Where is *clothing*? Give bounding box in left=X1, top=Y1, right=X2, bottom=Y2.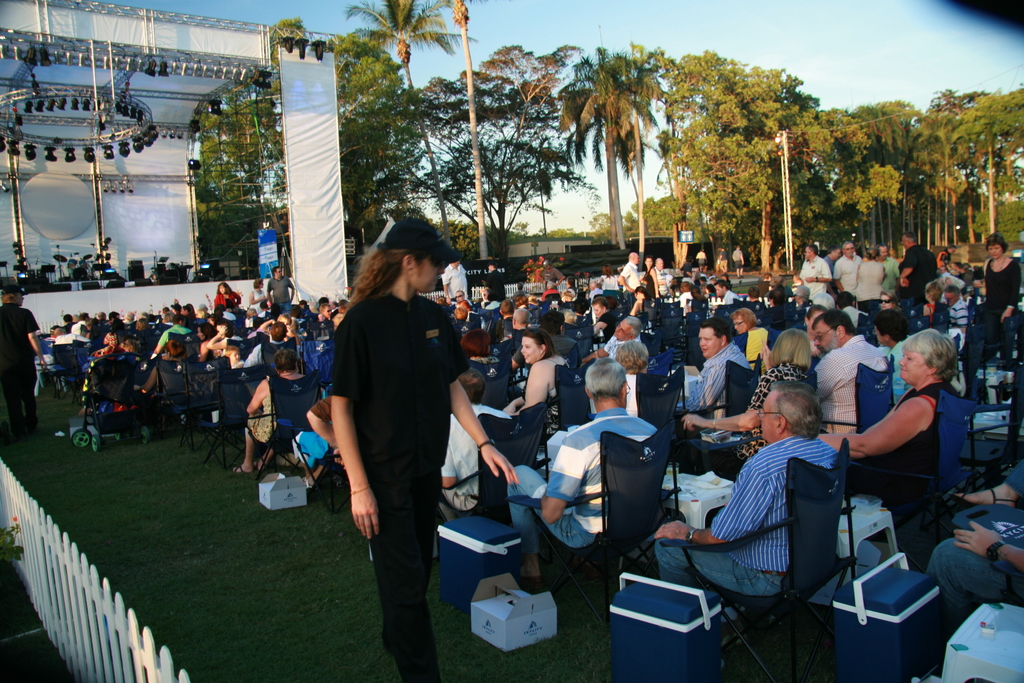
left=738, top=325, right=773, bottom=363.
